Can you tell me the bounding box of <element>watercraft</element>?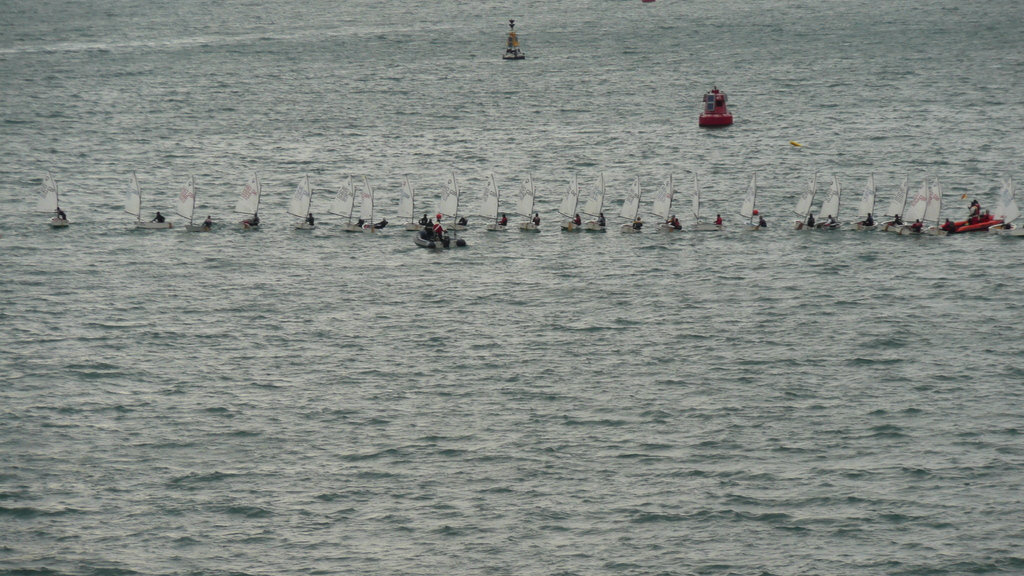
(232,170,259,227).
